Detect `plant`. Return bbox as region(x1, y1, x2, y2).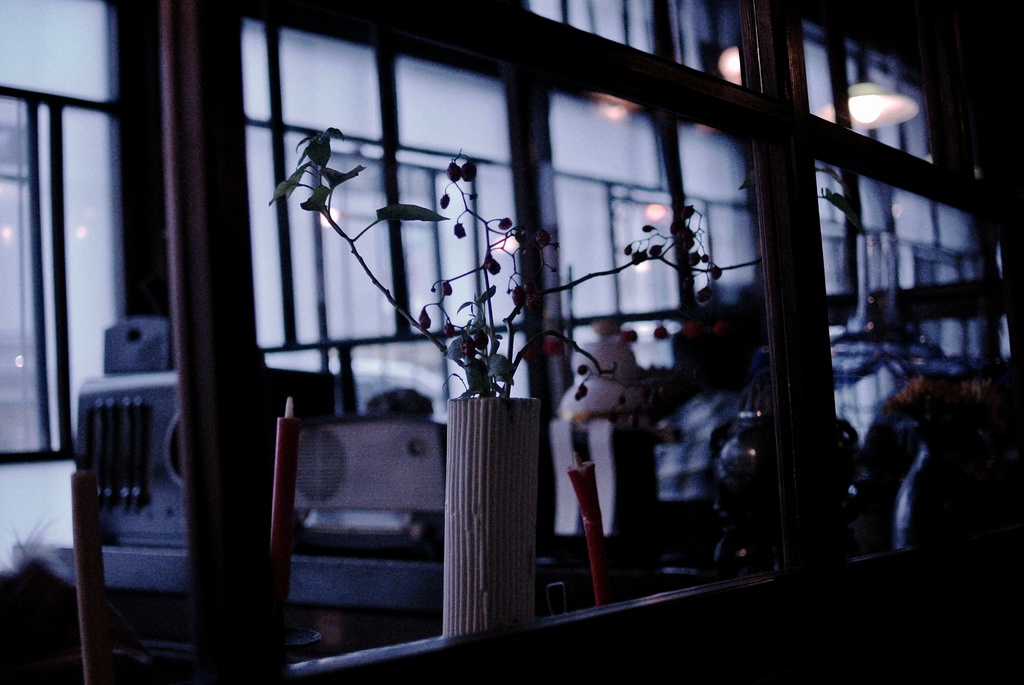
region(241, 115, 728, 636).
